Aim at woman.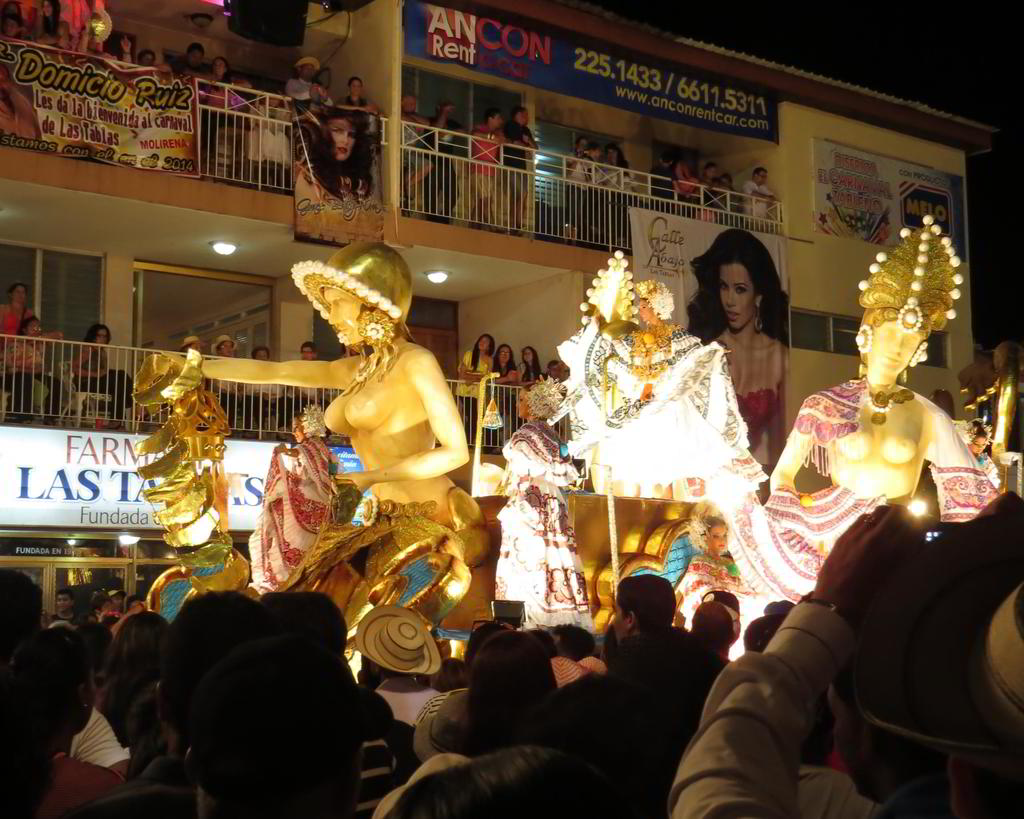
Aimed at 155/236/484/553.
